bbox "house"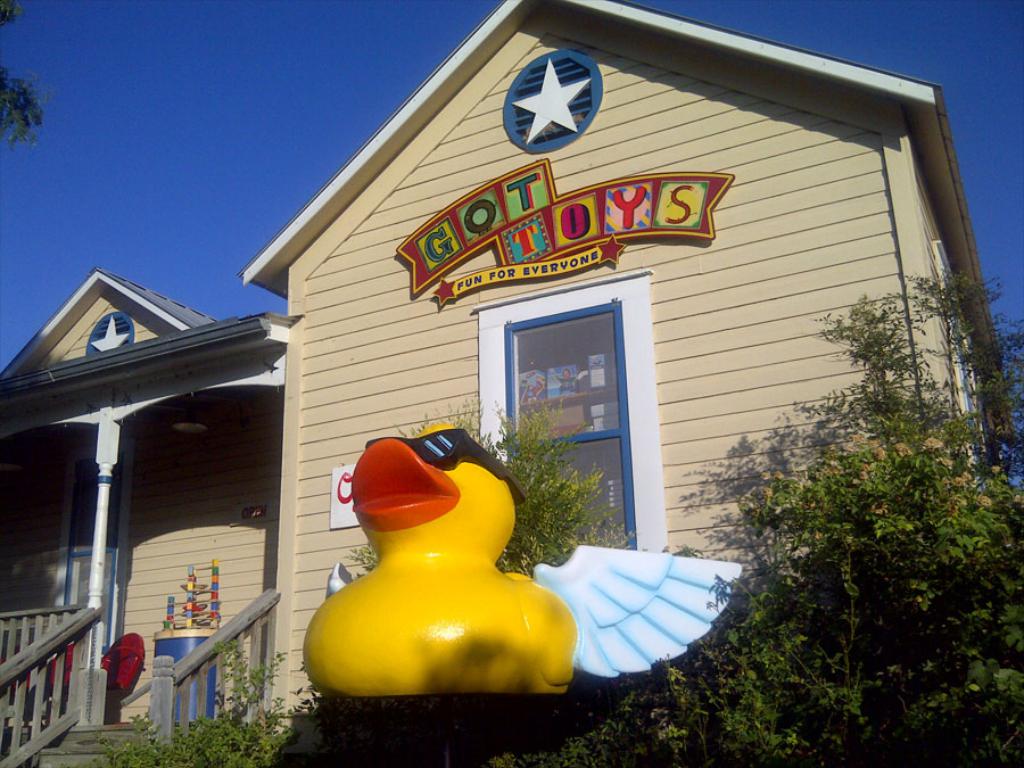
<region>0, 0, 999, 767</region>
